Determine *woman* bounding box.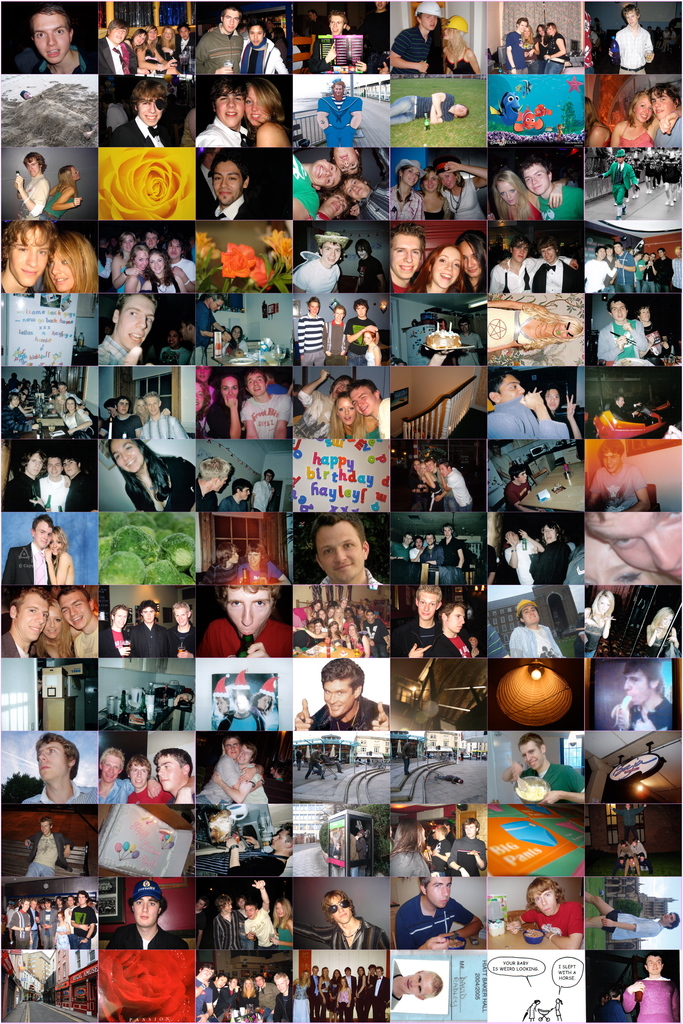
Determined: crop(52, 906, 69, 948).
